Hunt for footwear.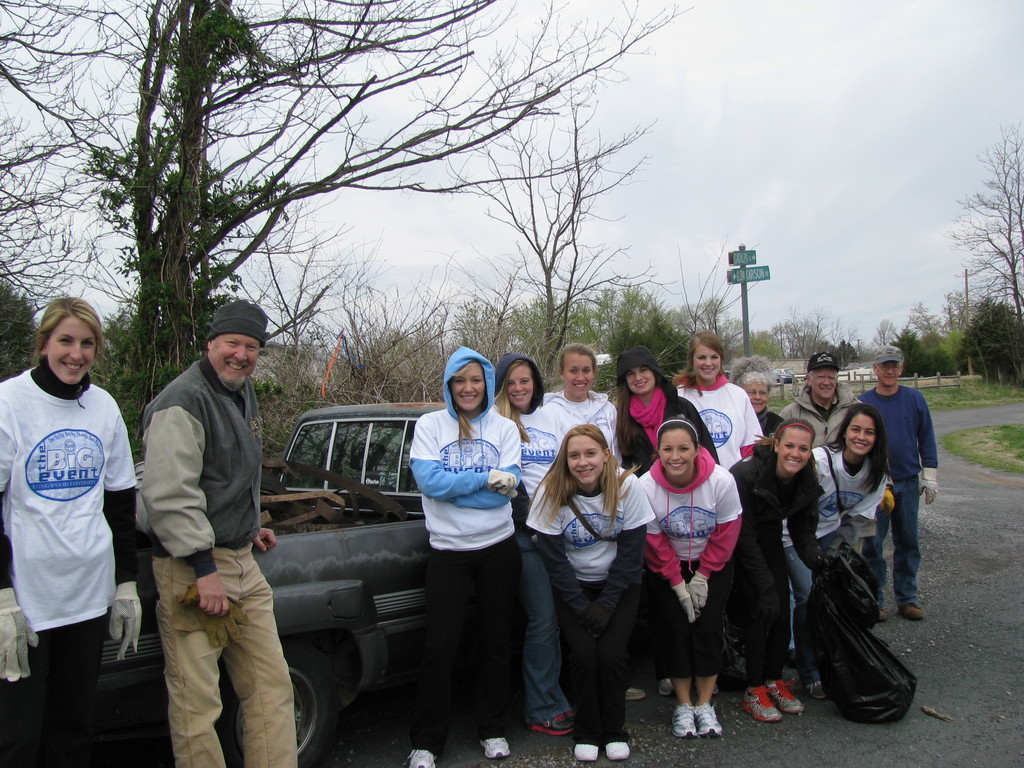
Hunted down at box=[879, 609, 895, 623].
